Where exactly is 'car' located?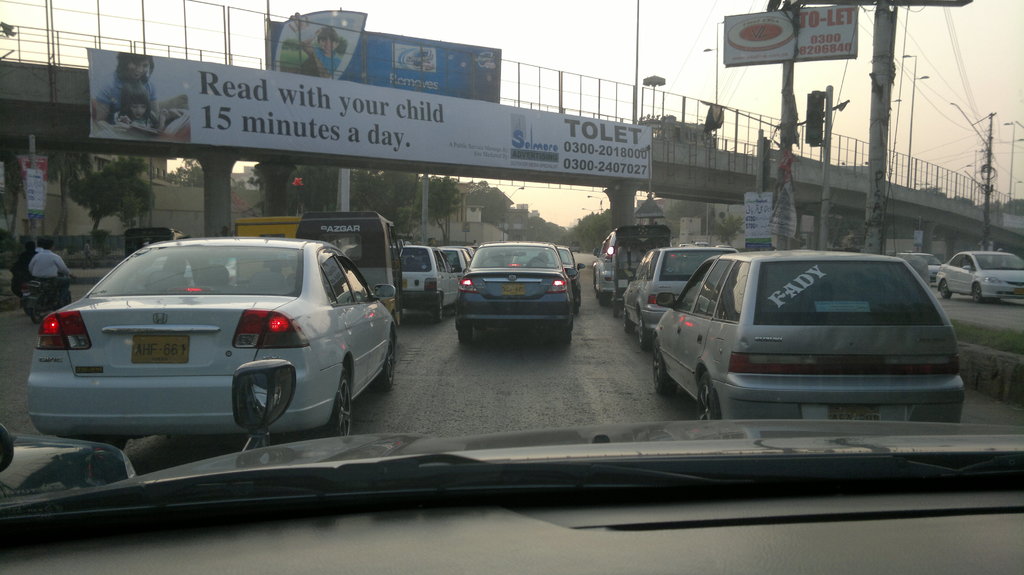
Its bounding box is select_region(460, 239, 571, 349).
